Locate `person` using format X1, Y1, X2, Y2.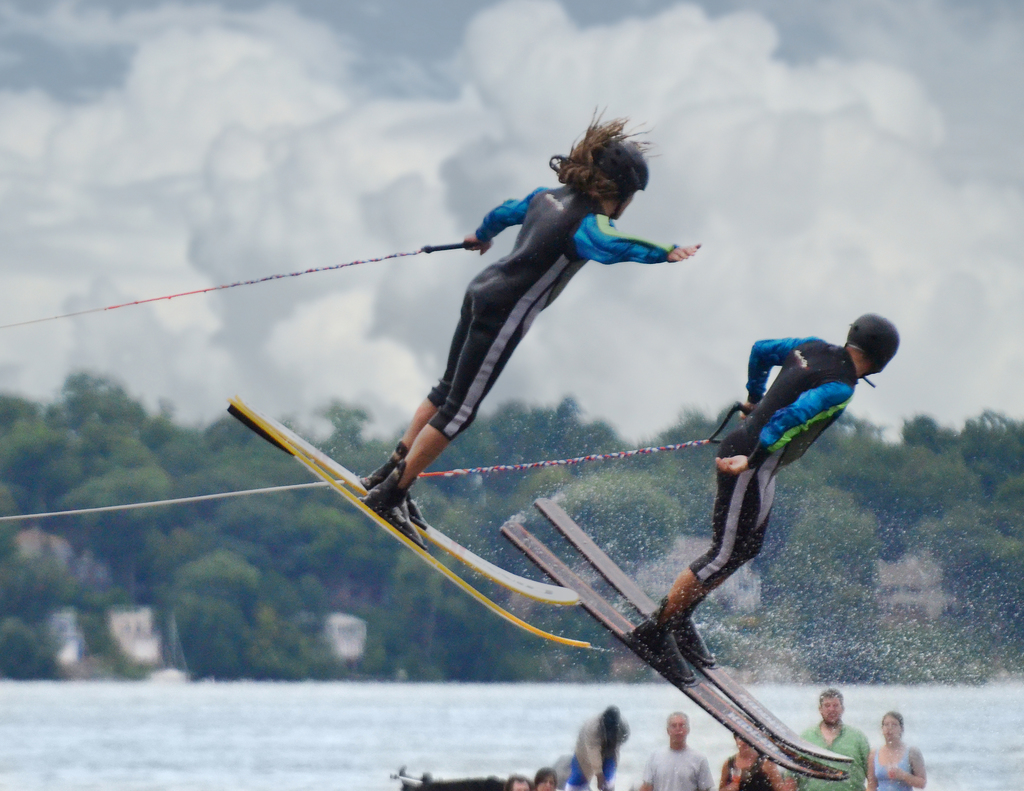
345, 127, 703, 541.
